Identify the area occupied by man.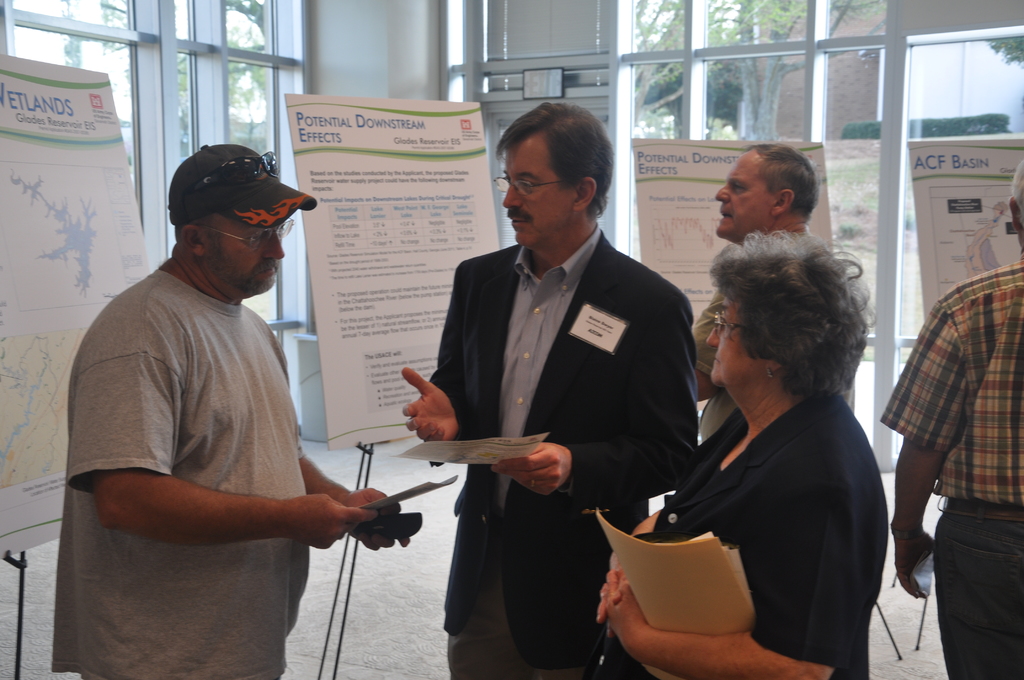
Area: x1=876 y1=155 x2=1023 y2=679.
